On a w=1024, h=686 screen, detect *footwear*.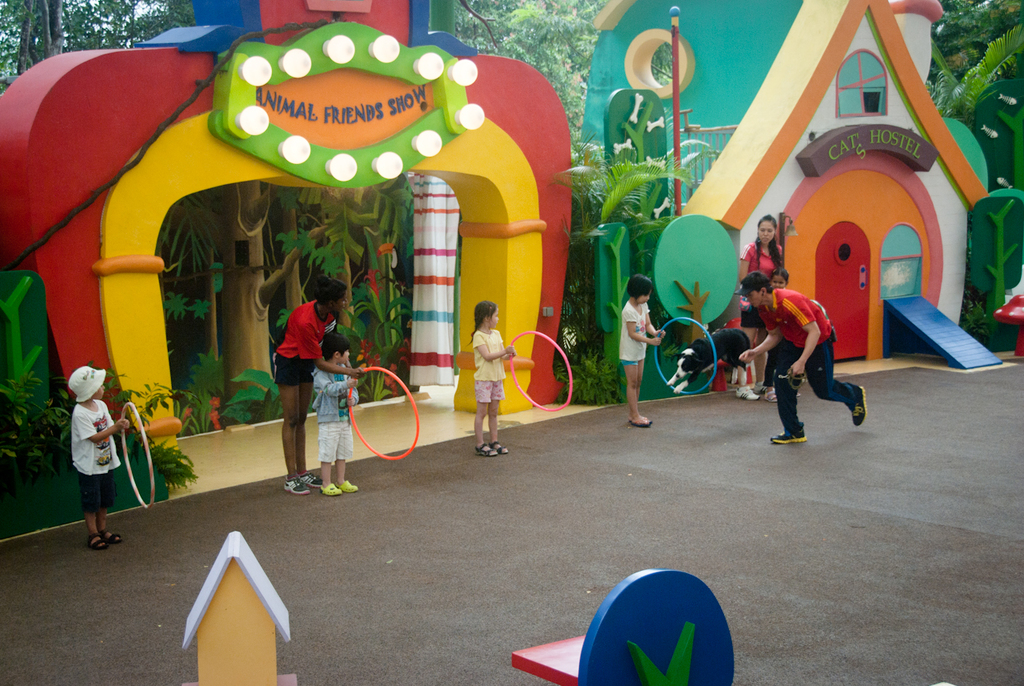
bbox(489, 439, 510, 455).
